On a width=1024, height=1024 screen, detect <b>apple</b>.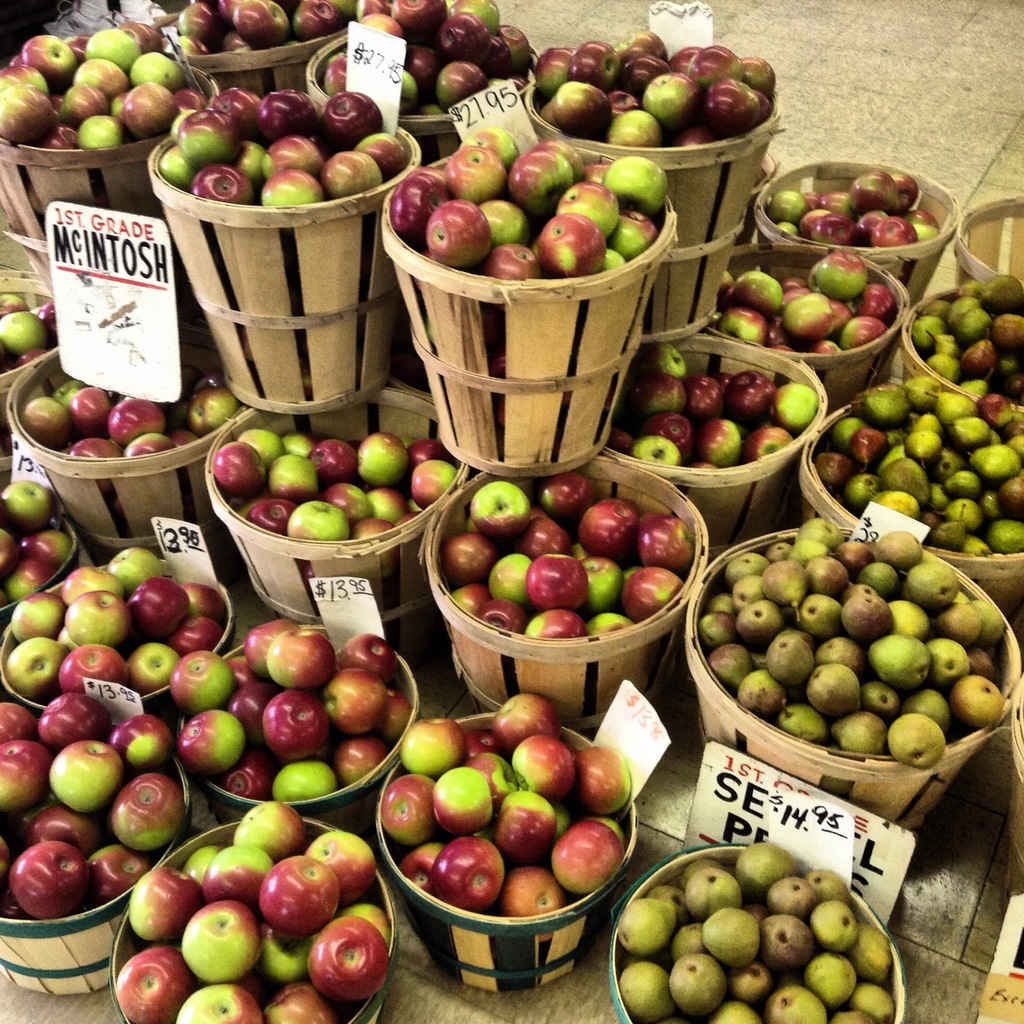
l=0, t=289, r=26, b=319.
